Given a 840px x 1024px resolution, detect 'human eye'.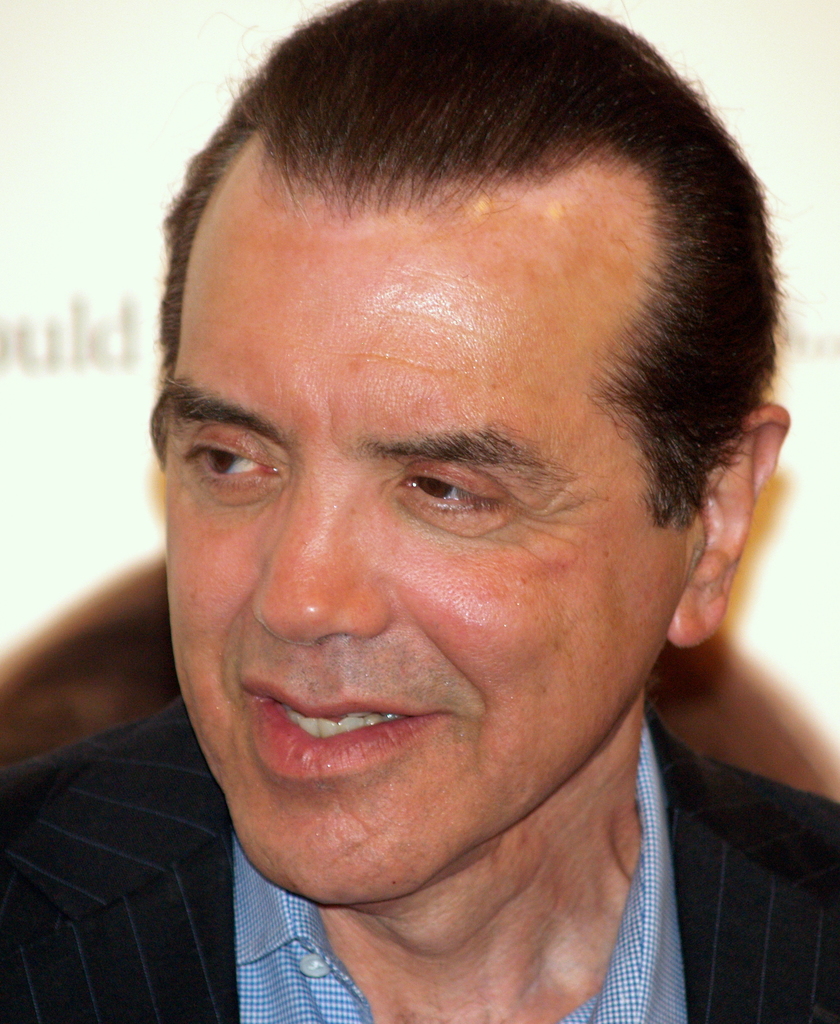
bbox(395, 464, 517, 532).
